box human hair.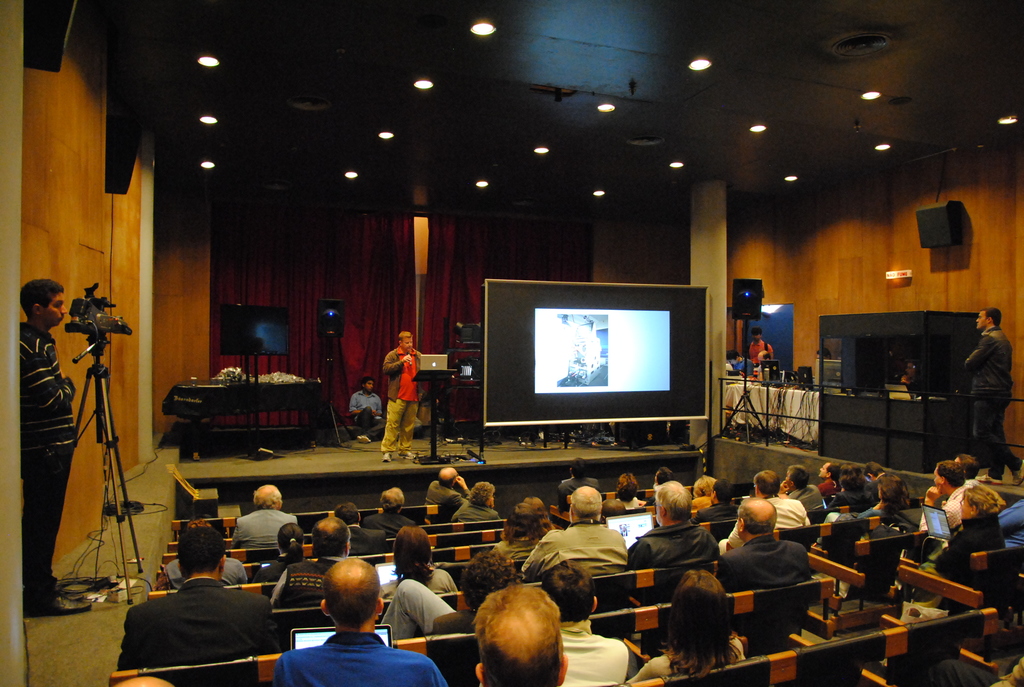
257,492,283,507.
